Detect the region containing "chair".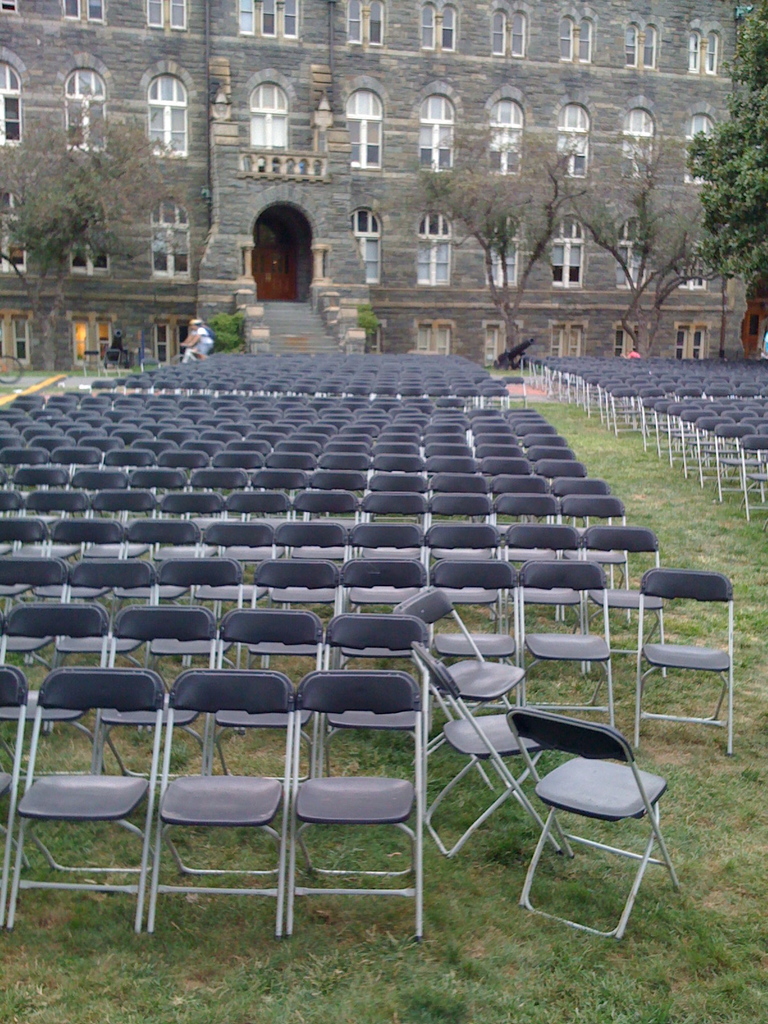
l=0, t=602, r=114, b=795.
